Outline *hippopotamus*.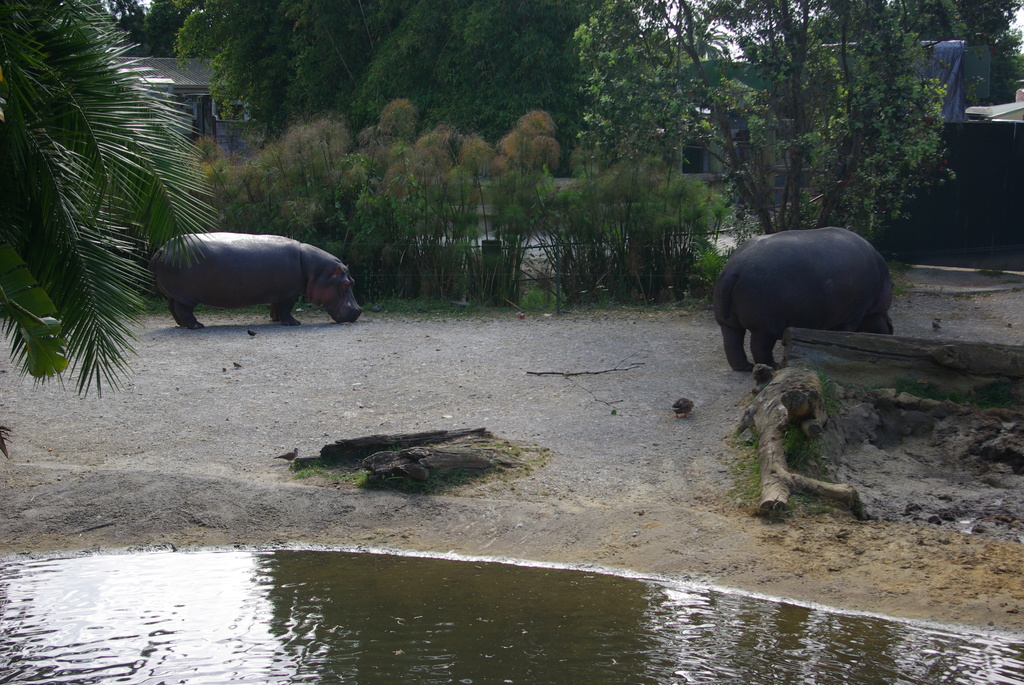
Outline: locate(714, 226, 896, 370).
